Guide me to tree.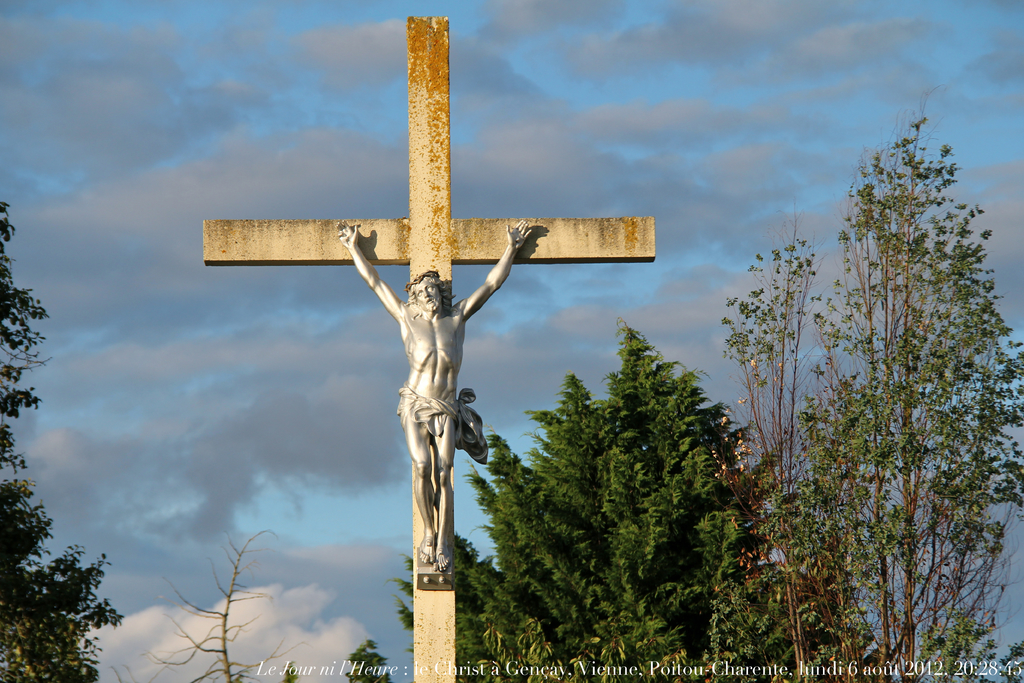
Guidance: x1=403, y1=327, x2=870, y2=682.
